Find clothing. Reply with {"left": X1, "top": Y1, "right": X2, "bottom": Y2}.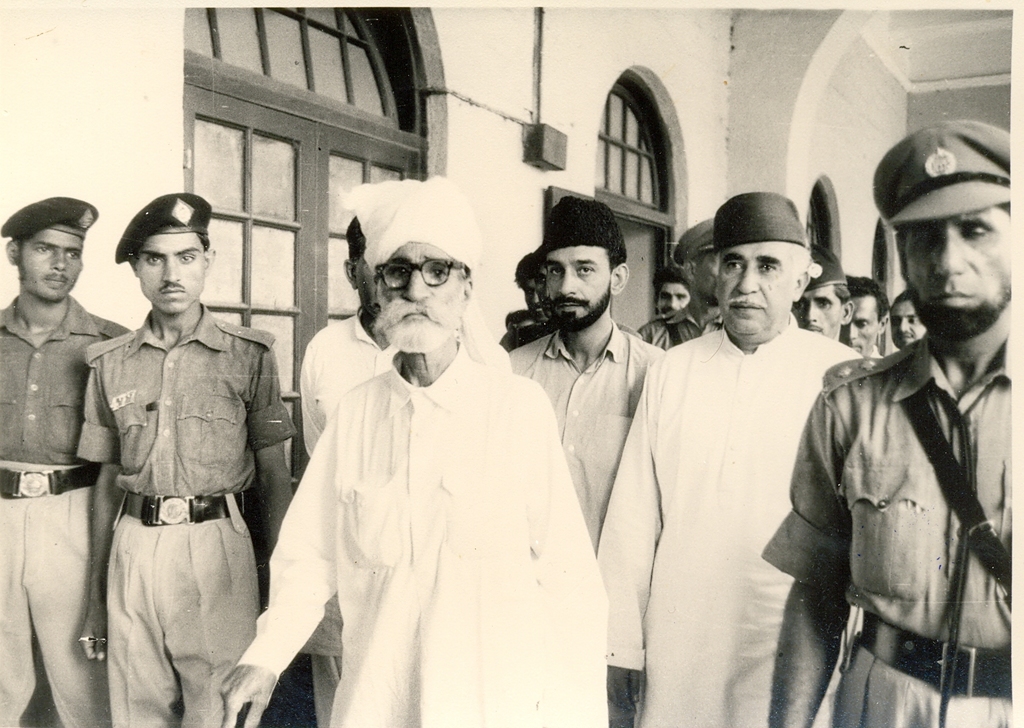
{"left": 0, "top": 295, "right": 127, "bottom": 727}.
